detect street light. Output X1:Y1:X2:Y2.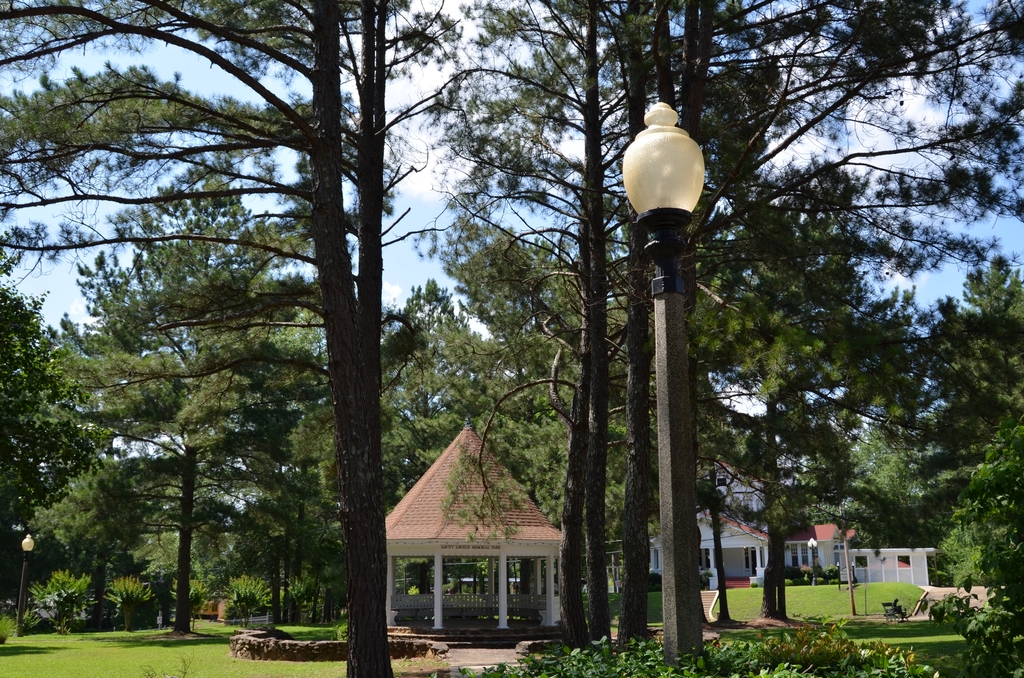
591:62:738:627.
